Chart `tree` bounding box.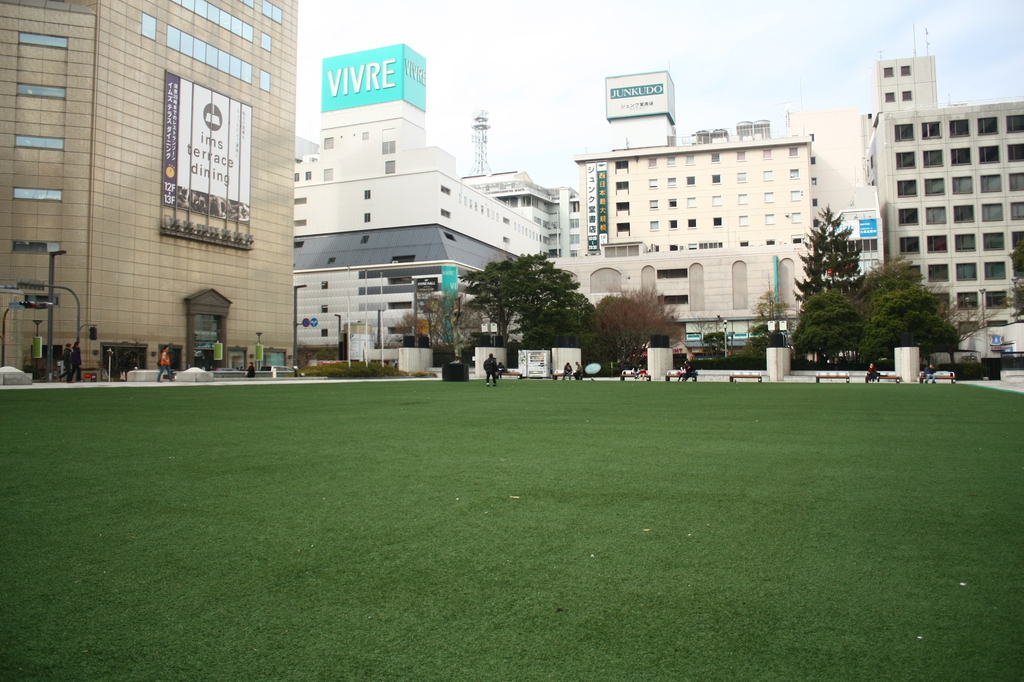
Charted: region(587, 285, 676, 374).
